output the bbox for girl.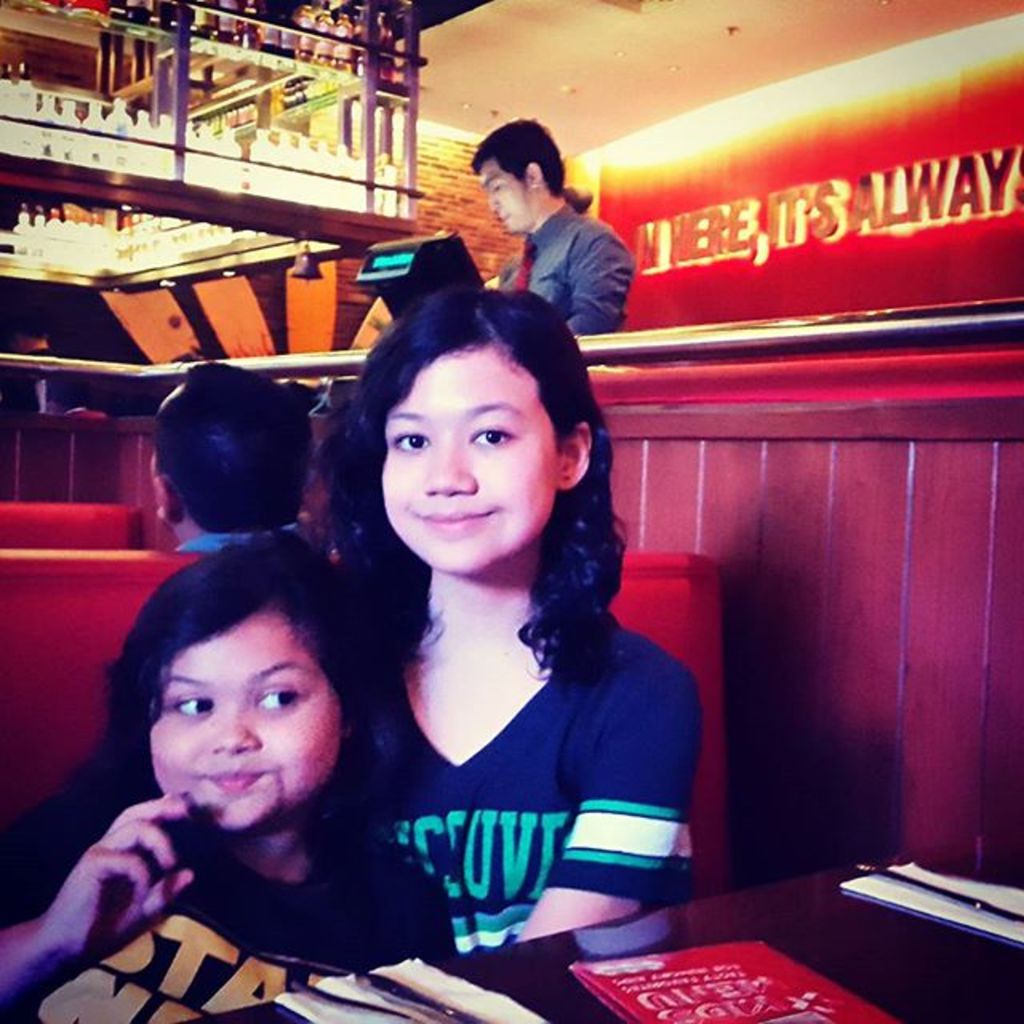
[left=0, top=520, right=451, bottom=1022].
